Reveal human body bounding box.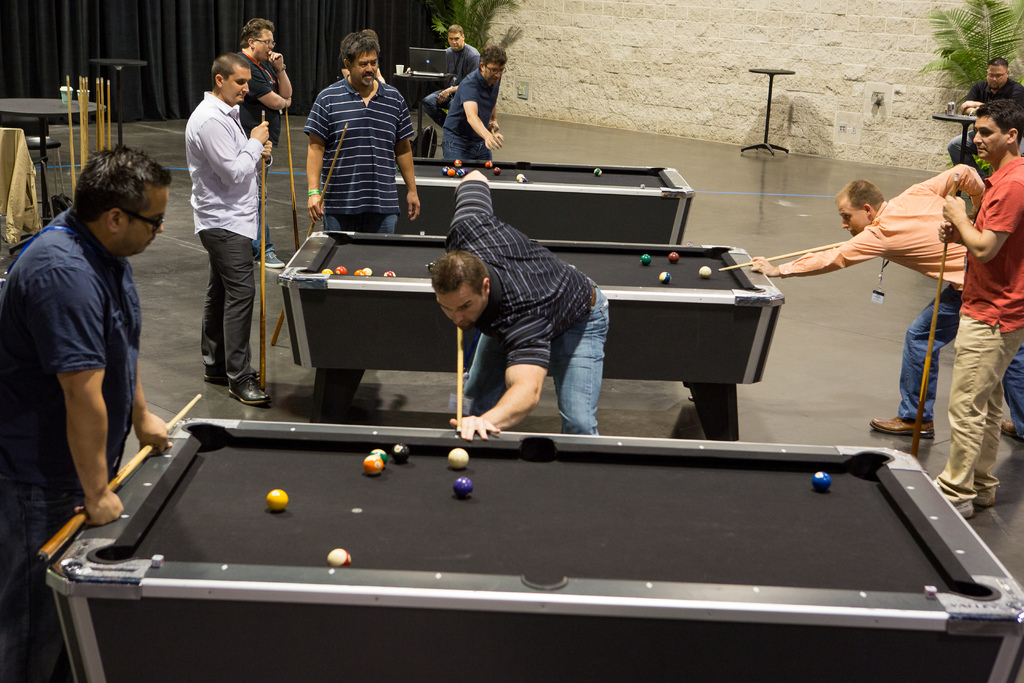
Revealed: 237, 19, 292, 270.
